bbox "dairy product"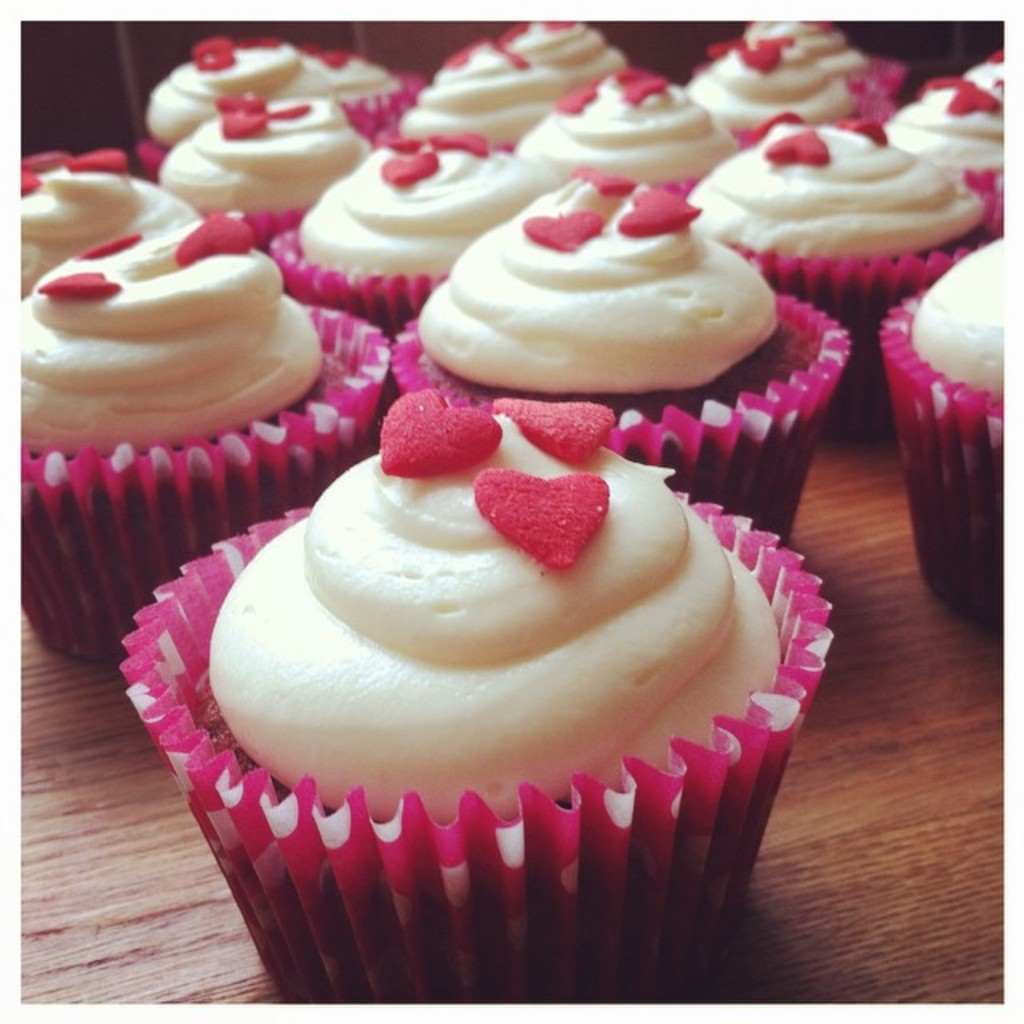
{"left": 5, "top": 230, "right": 326, "bottom": 483}
